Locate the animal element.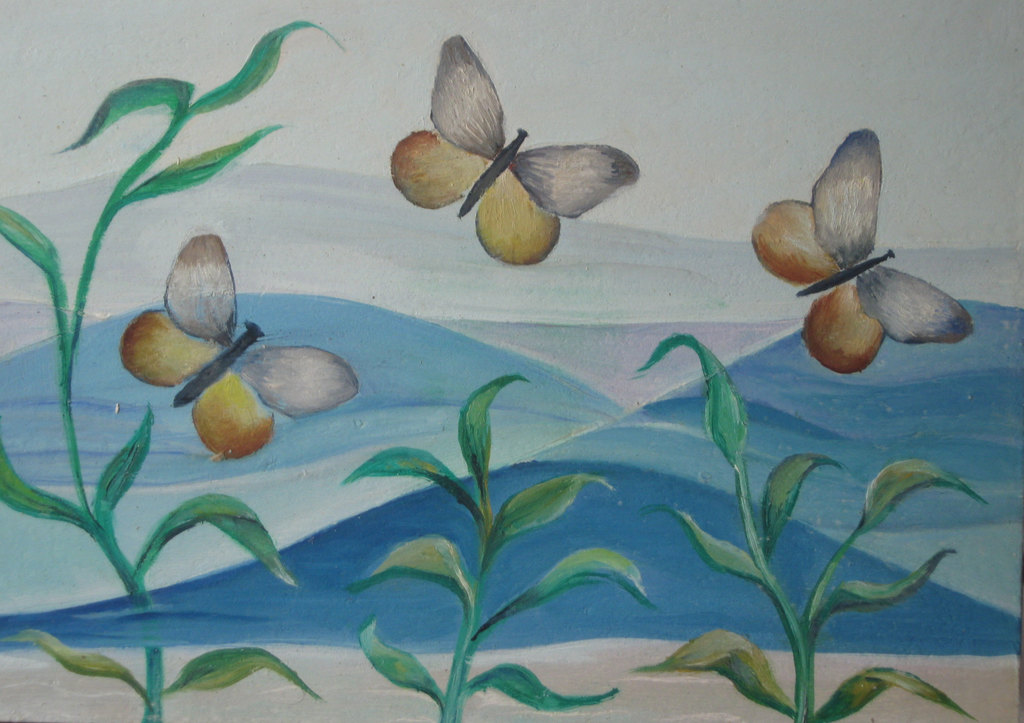
Element bbox: detection(749, 127, 972, 377).
